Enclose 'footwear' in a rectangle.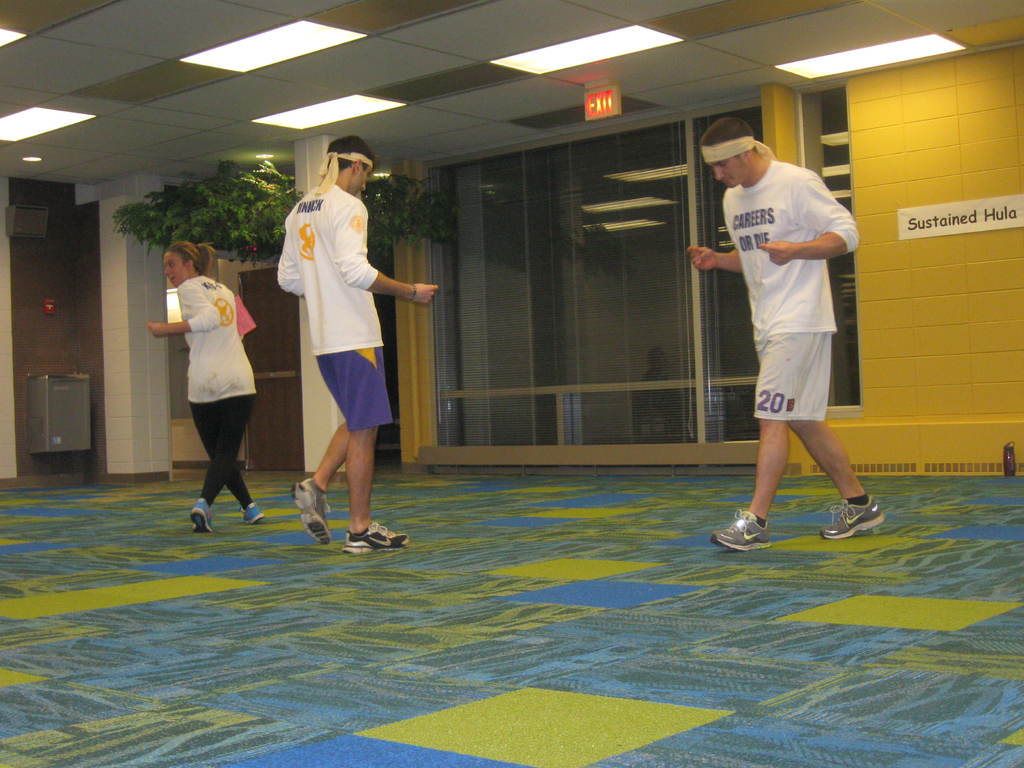
bbox=(711, 509, 769, 549).
